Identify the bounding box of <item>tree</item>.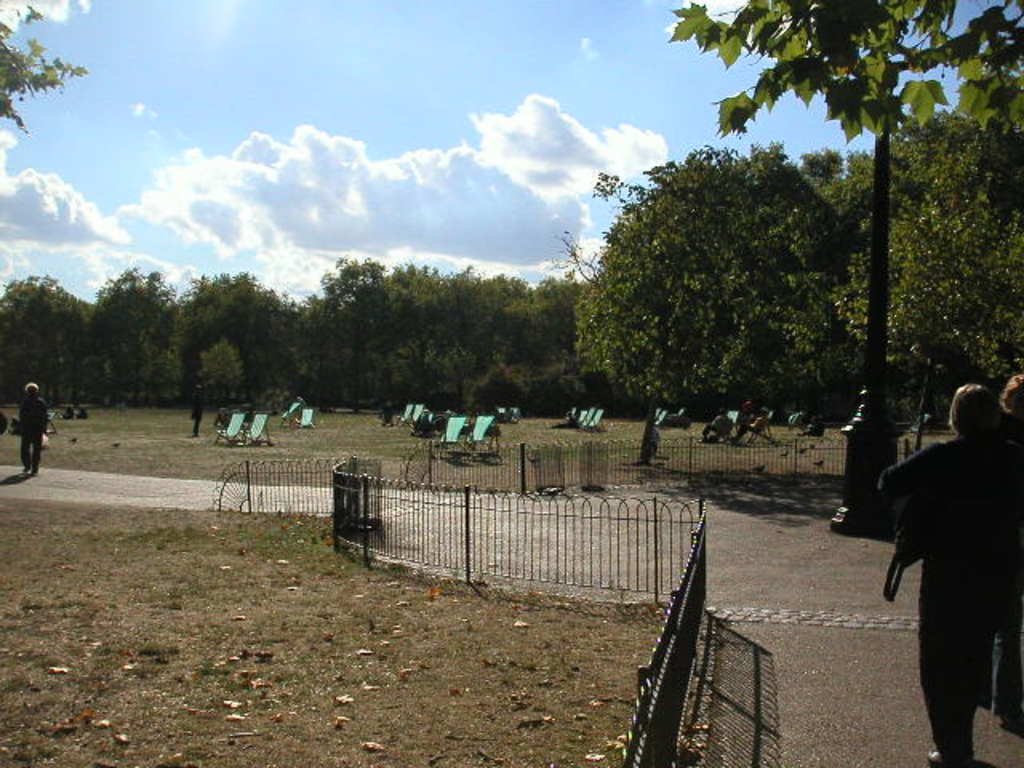
box=[0, 0, 96, 120].
